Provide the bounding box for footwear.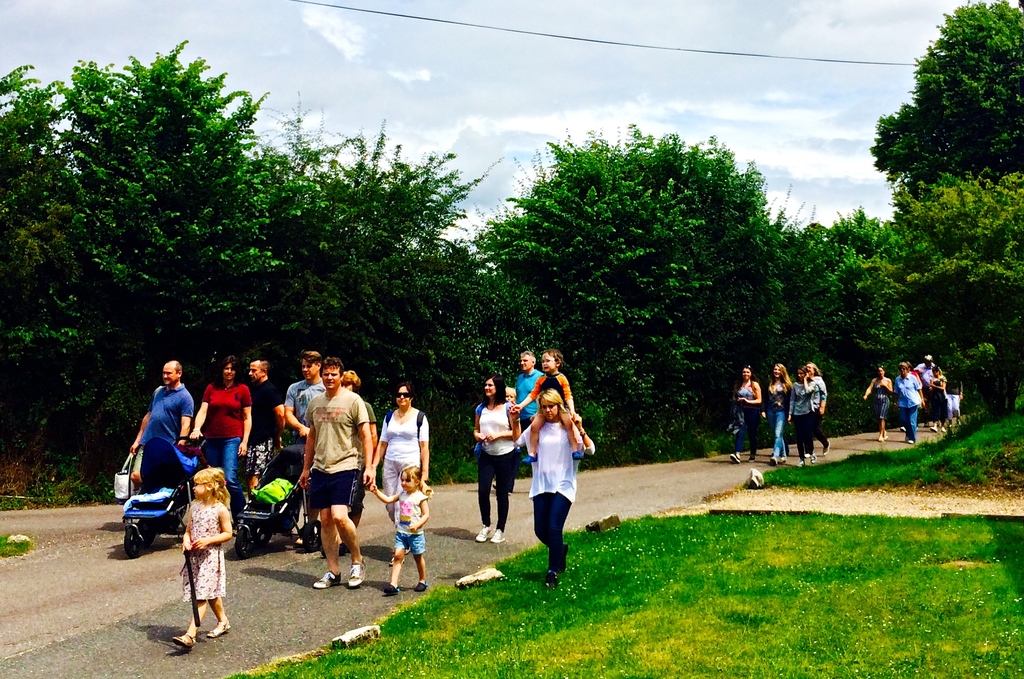
l=948, t=424, r=951, b=426.
